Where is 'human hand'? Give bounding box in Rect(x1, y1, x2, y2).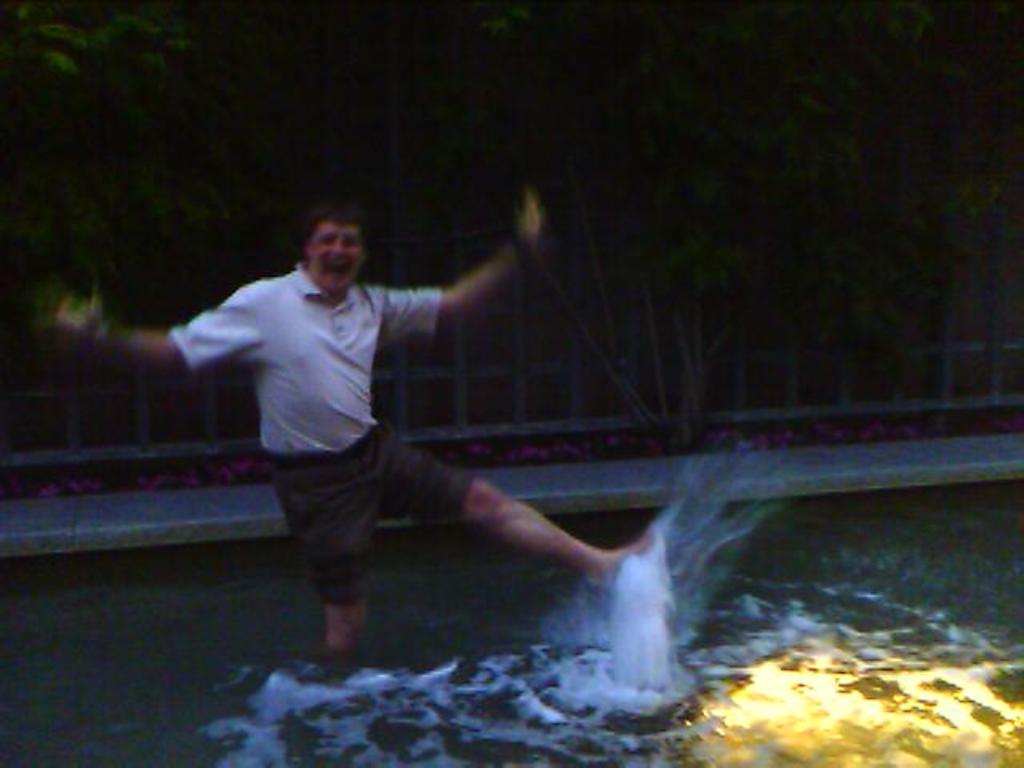
Rect(37, 275, 109, 339).
